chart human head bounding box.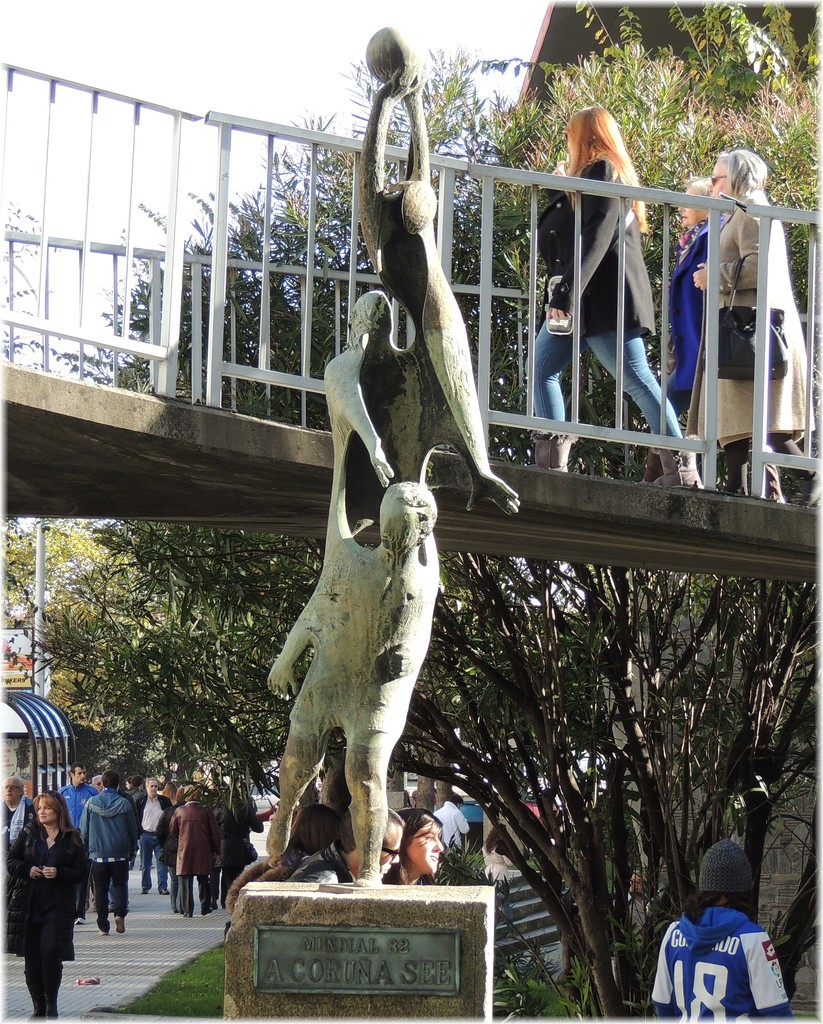
Charted: 69,765,88,788.
